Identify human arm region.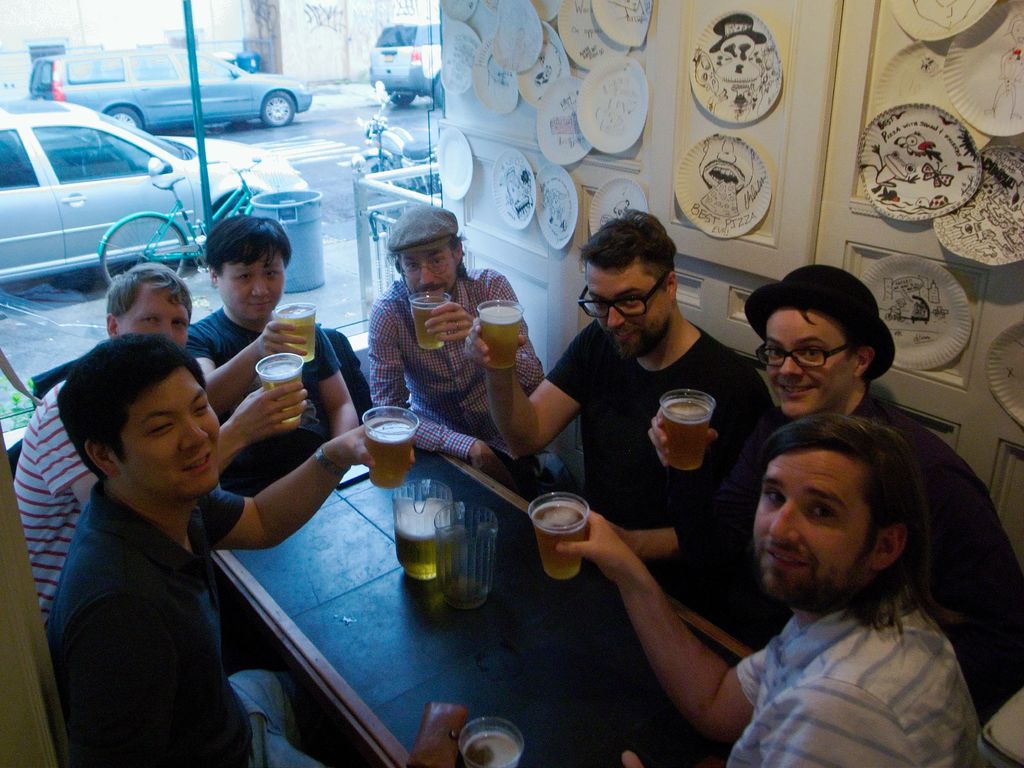
Region: left=468, top=307, right=612, bottom=474.
